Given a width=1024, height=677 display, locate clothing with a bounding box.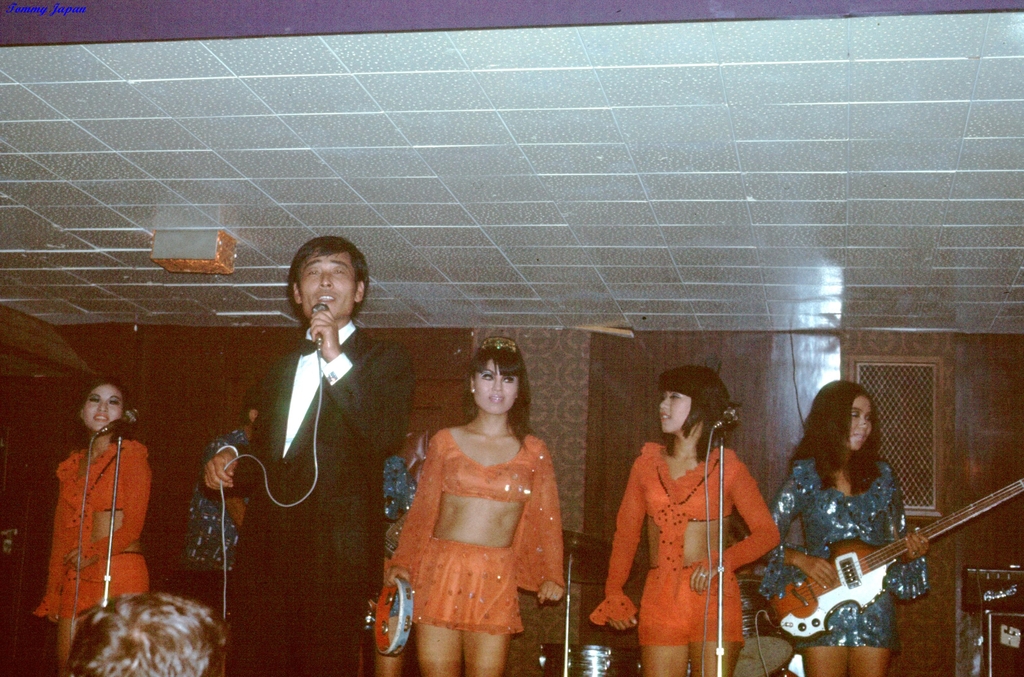
Located: 33:442:144:621.
